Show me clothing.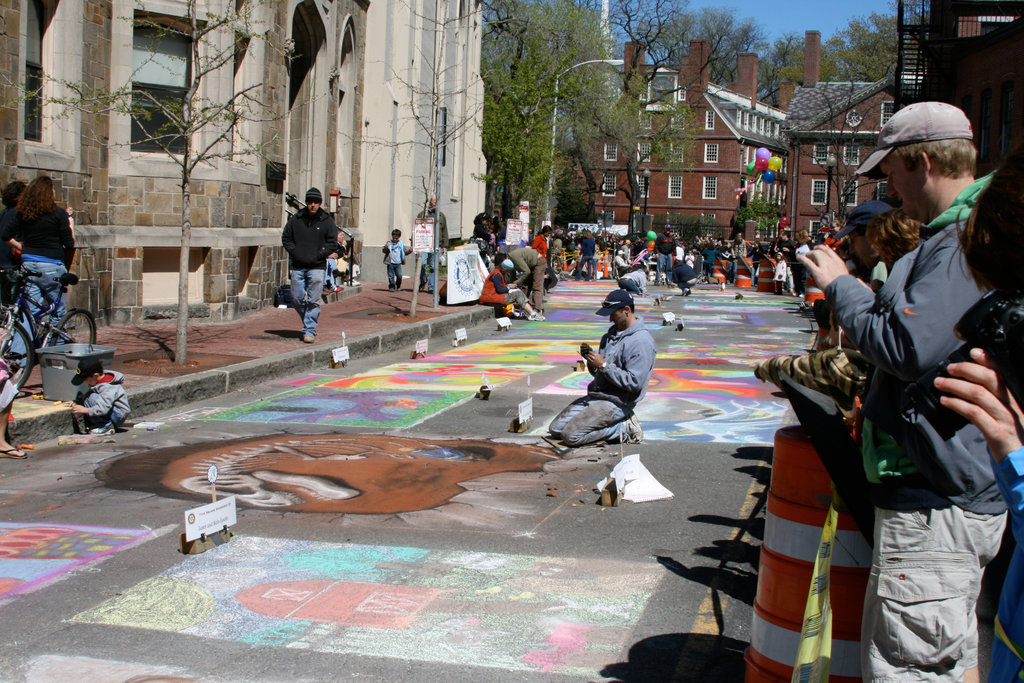
clothing is here: Rect(381, 241, 404, 282).
